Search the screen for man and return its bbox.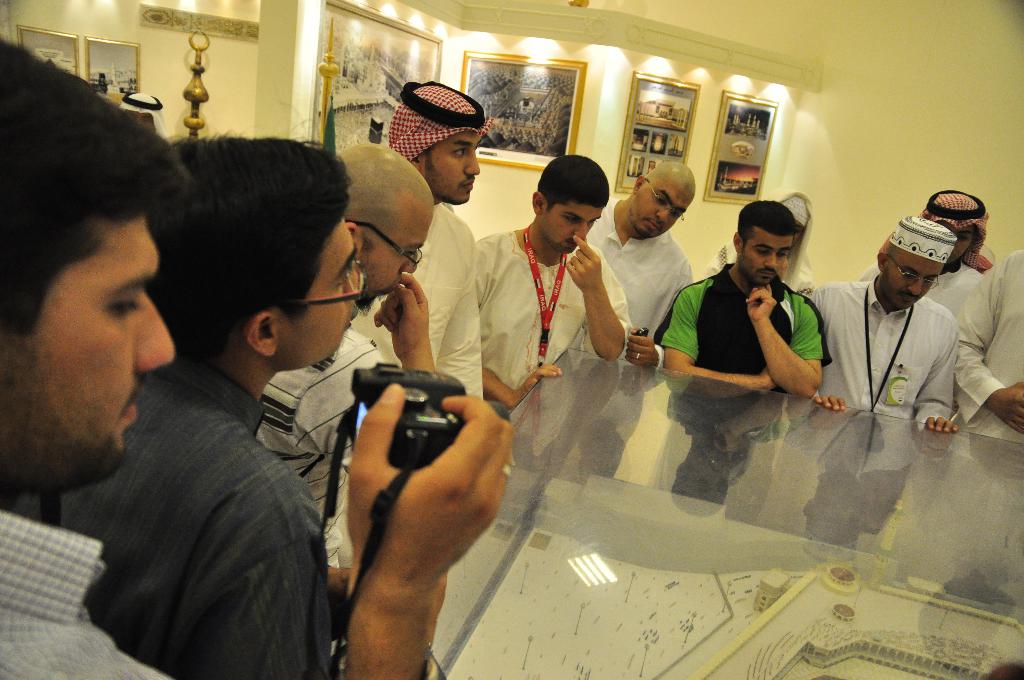
Found: [x1=374, y1=79, x2=487, y2=416].
